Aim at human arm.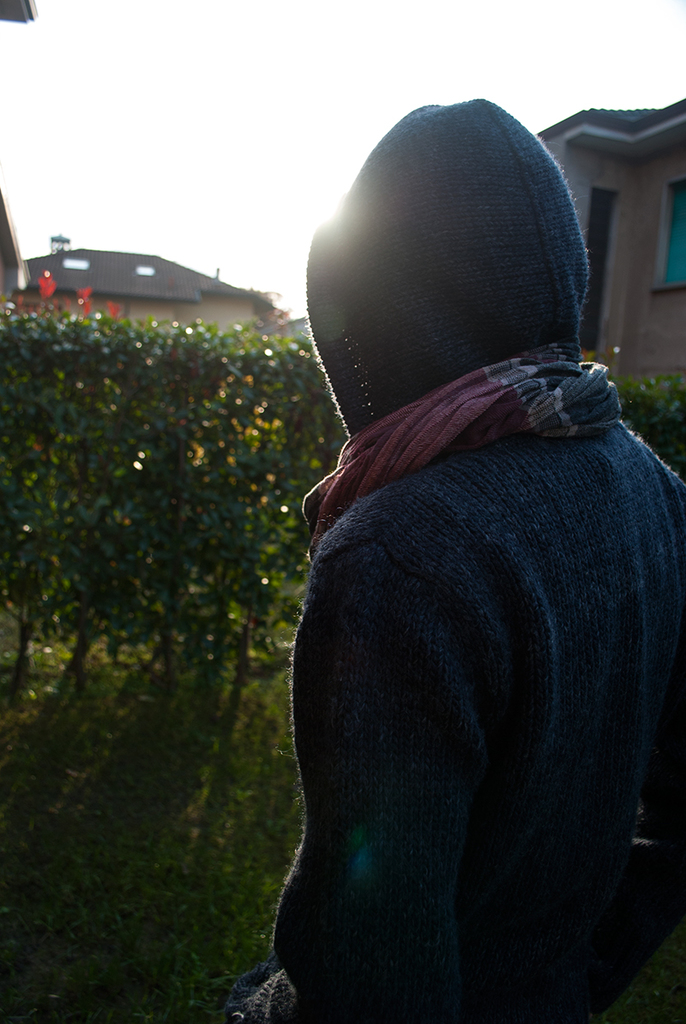
Aimed at select_region(271, 515, 484, 1023).
